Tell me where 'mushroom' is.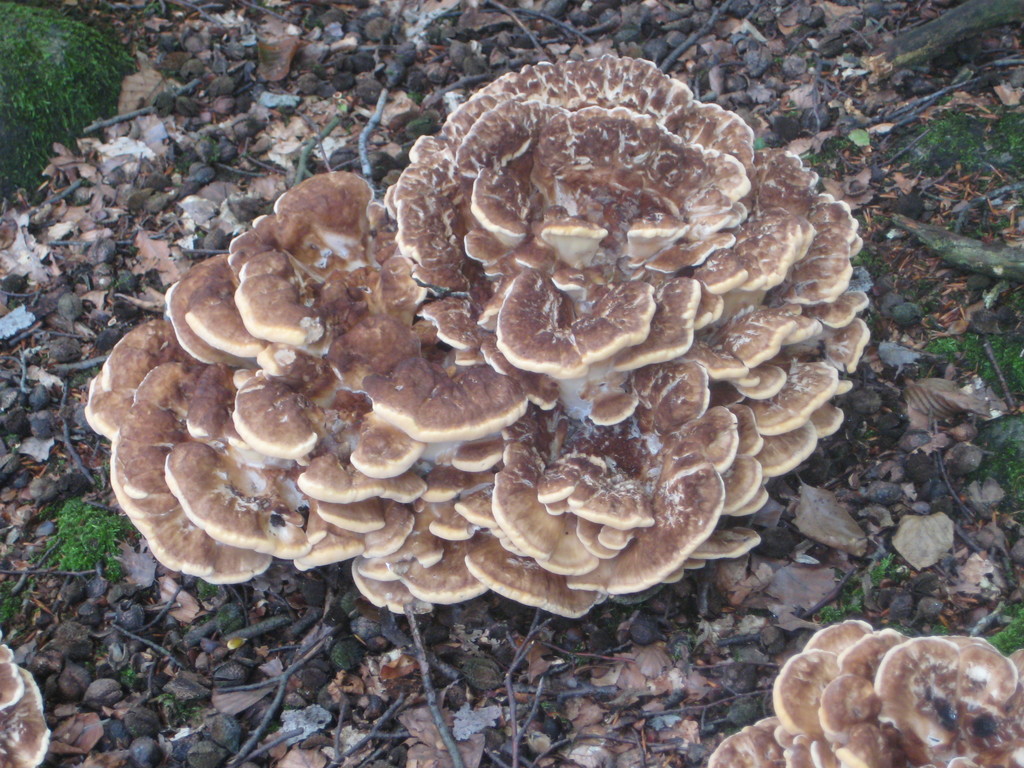
'mushroom' is at bbox=(0, 632, 51, 767).
